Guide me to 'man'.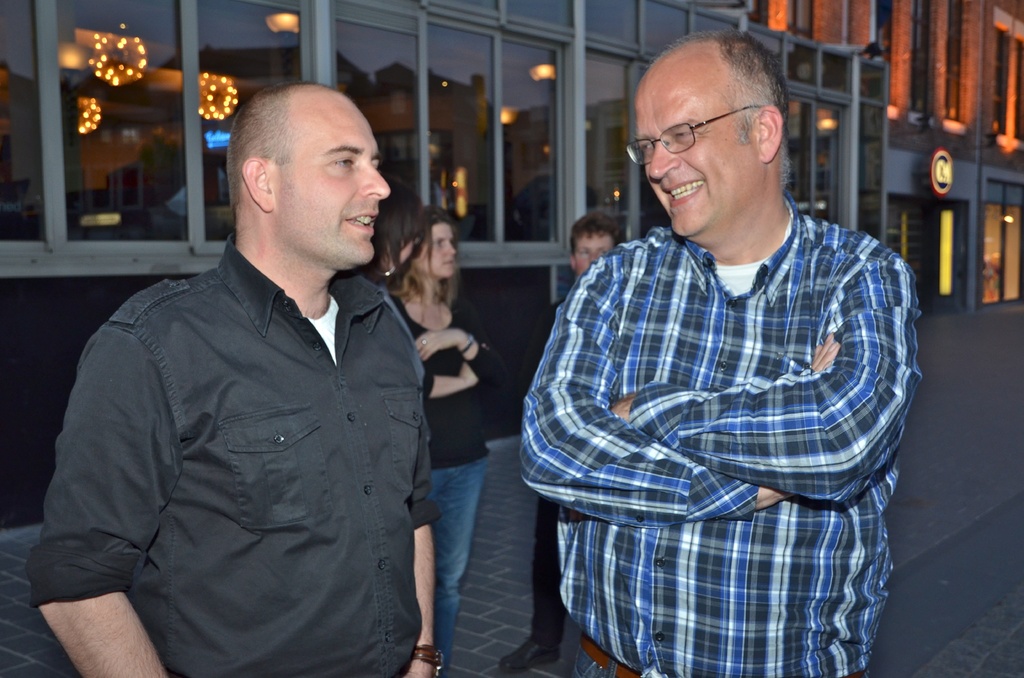
Guidance: box=[517, 27, 924, 677].
